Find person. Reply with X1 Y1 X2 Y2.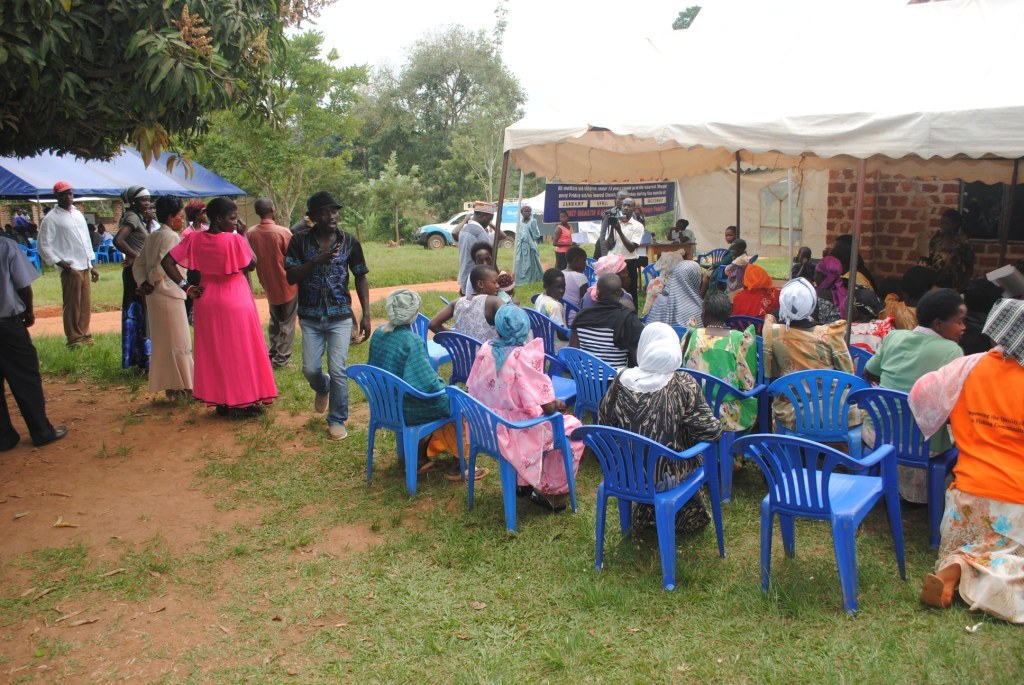
365 285 493 483.
